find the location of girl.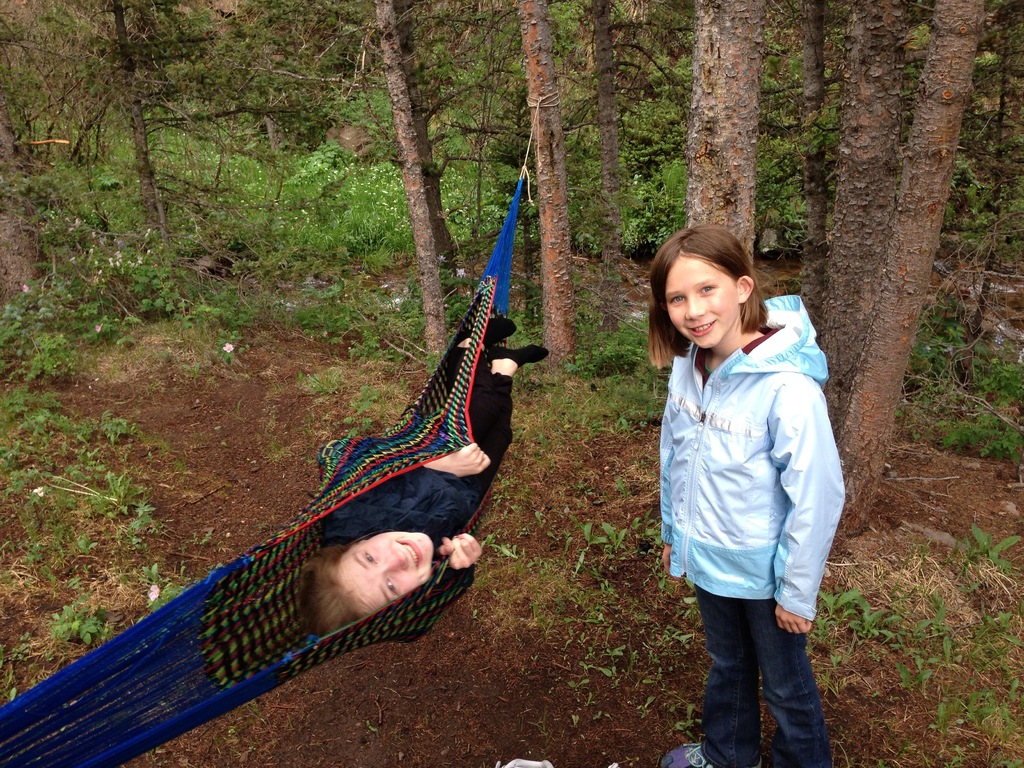
Location: locate(284, 308, 551, 662).
